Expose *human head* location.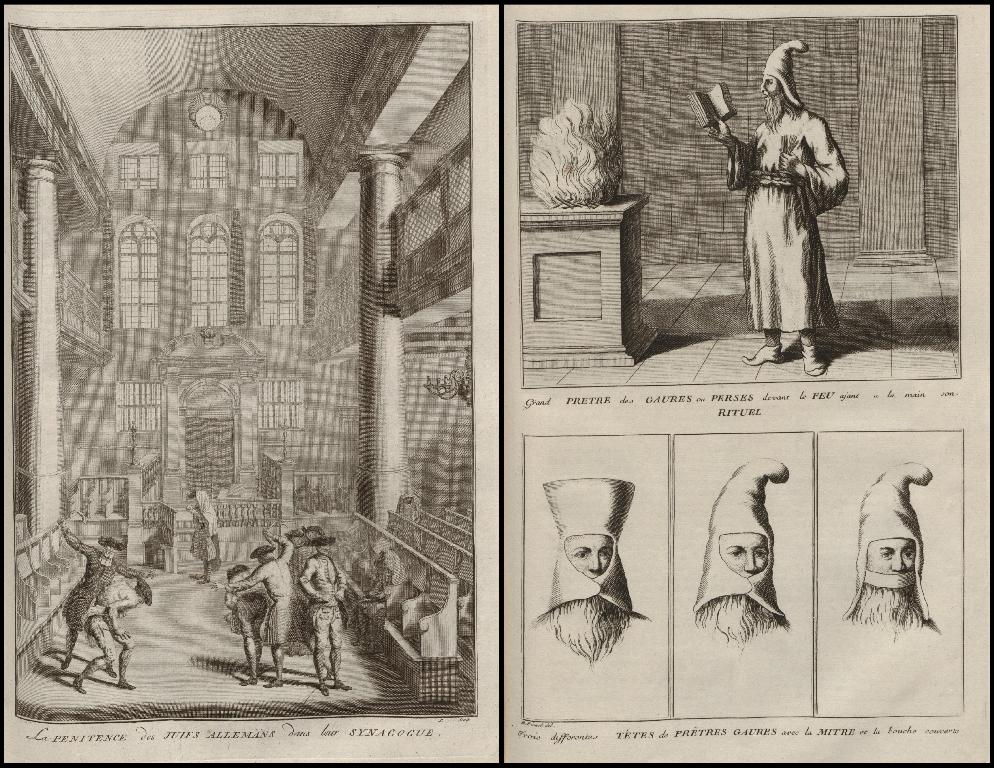
Exposed at [134, 585, 146, 603].
